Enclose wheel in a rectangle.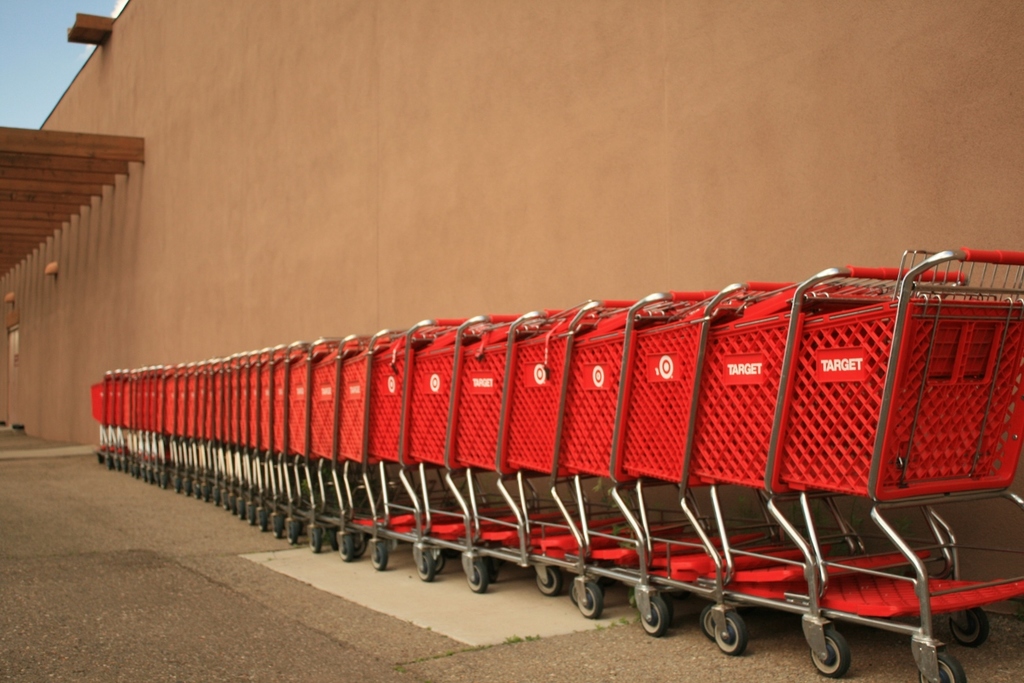
<bbox>228, 497, 237, 516</bbox>.
